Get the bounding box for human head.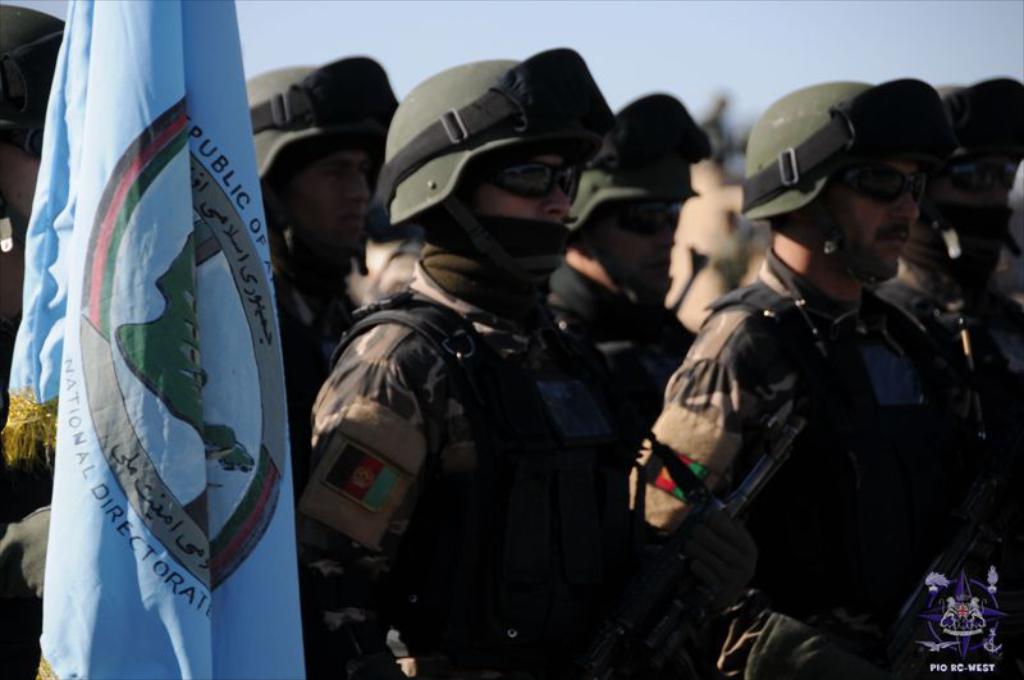
box(567, 88, 714, 300).
